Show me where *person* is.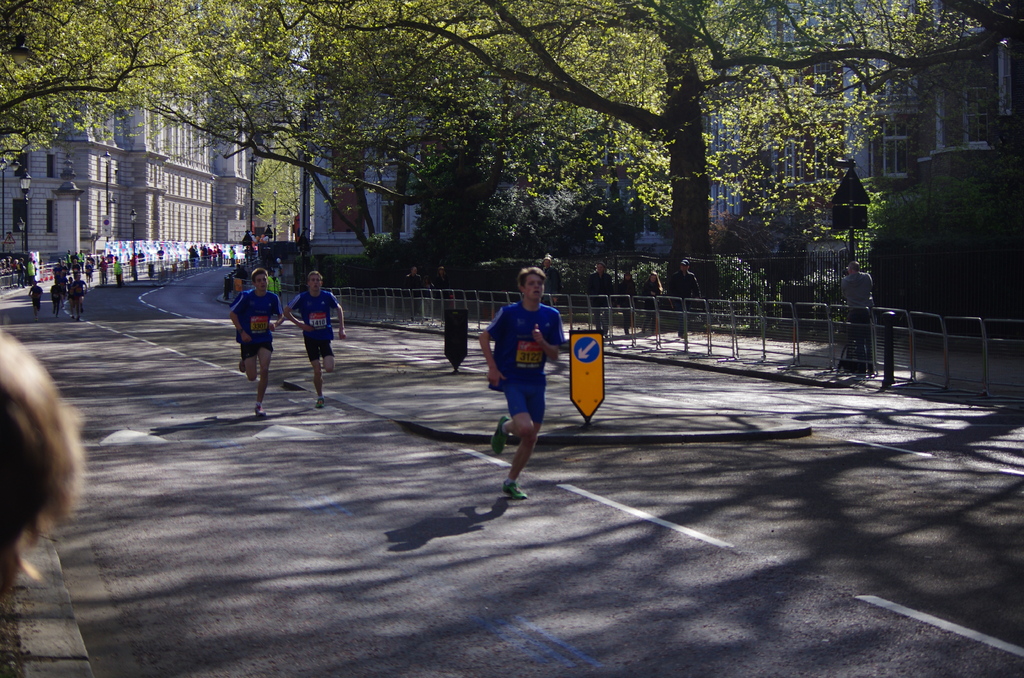
*person* is at detection(840, 261, 873, 373).
